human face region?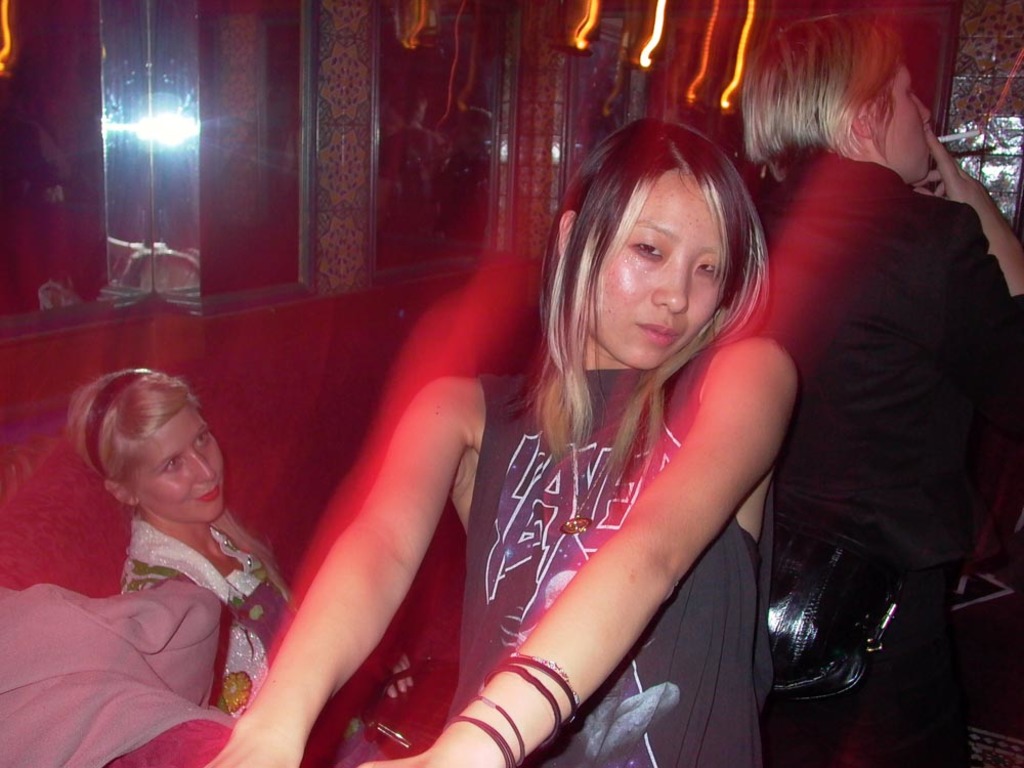
592:168:719:368
